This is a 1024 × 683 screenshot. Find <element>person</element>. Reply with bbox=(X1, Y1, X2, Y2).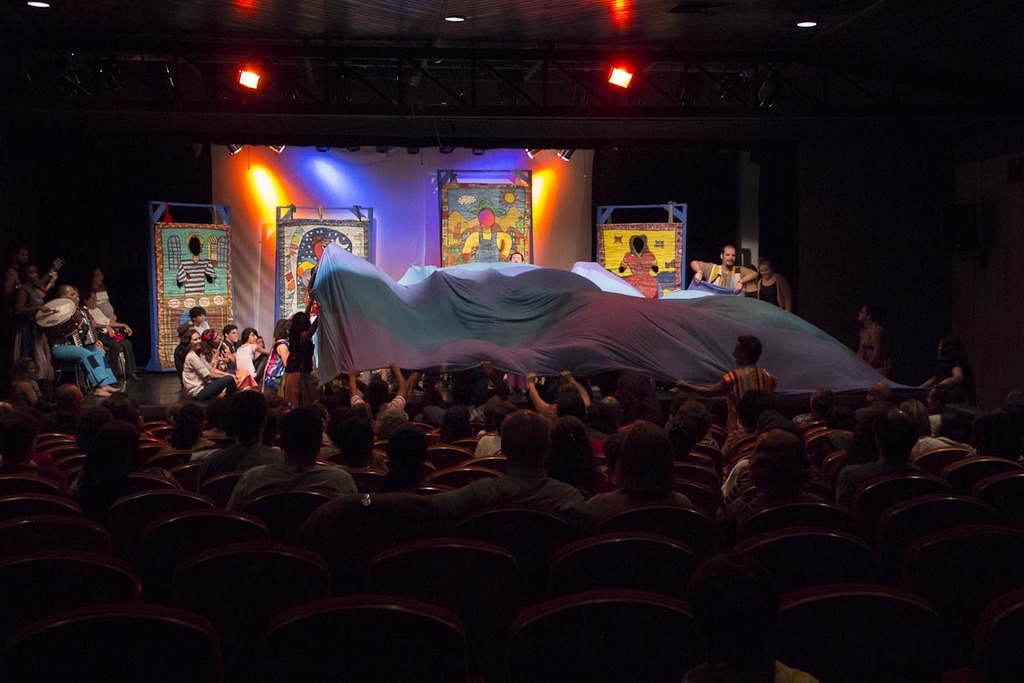
bbox=(332, 355, 414, 442).
